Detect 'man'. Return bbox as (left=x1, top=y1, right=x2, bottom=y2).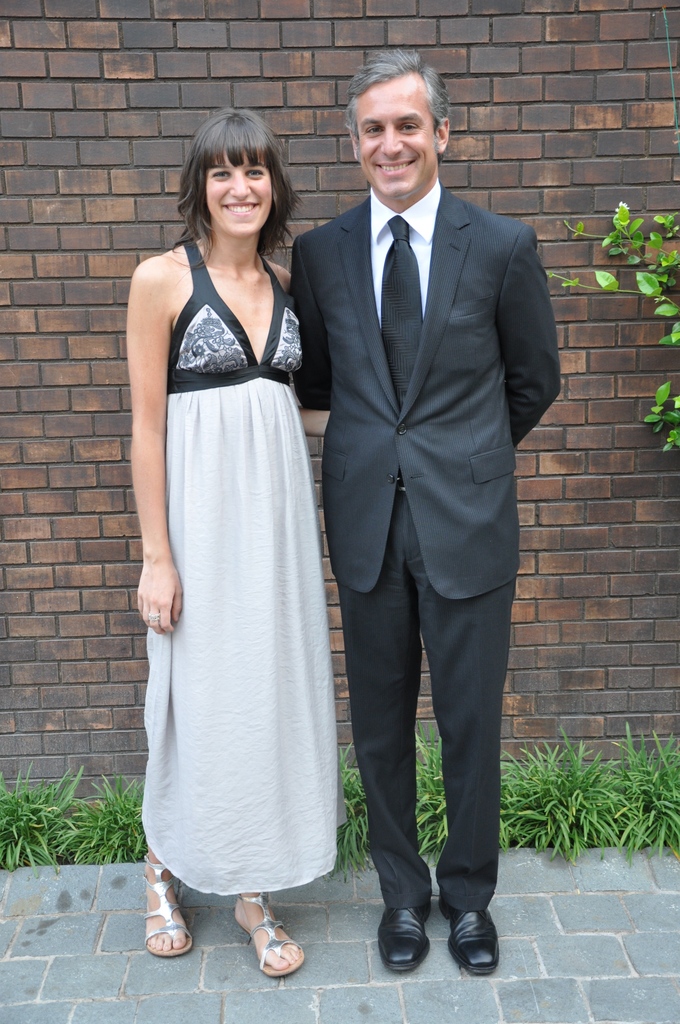
(left=288, top=26, right=545, bottom=979).
